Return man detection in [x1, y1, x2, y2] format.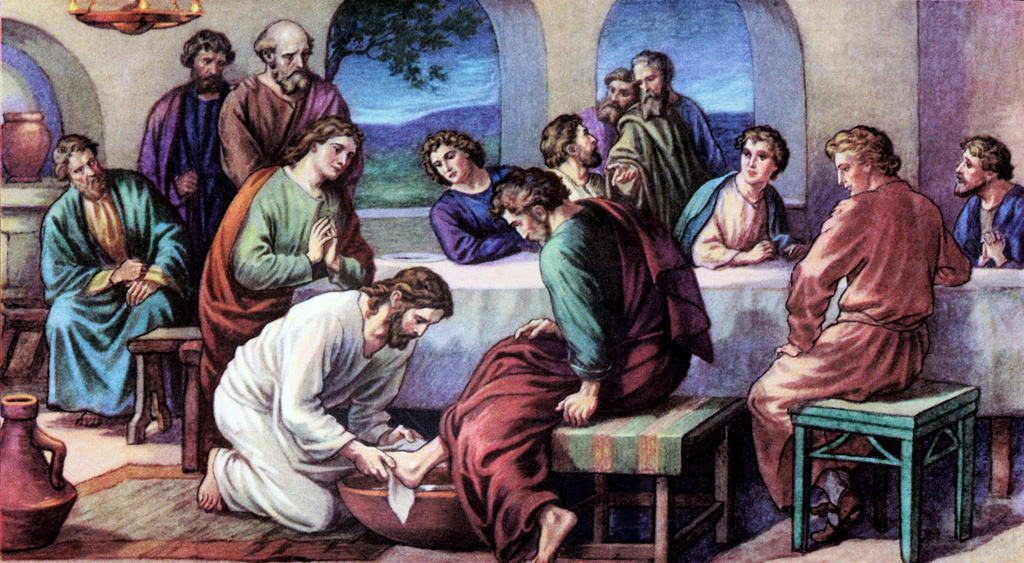
[219, 19, 348, 184].
